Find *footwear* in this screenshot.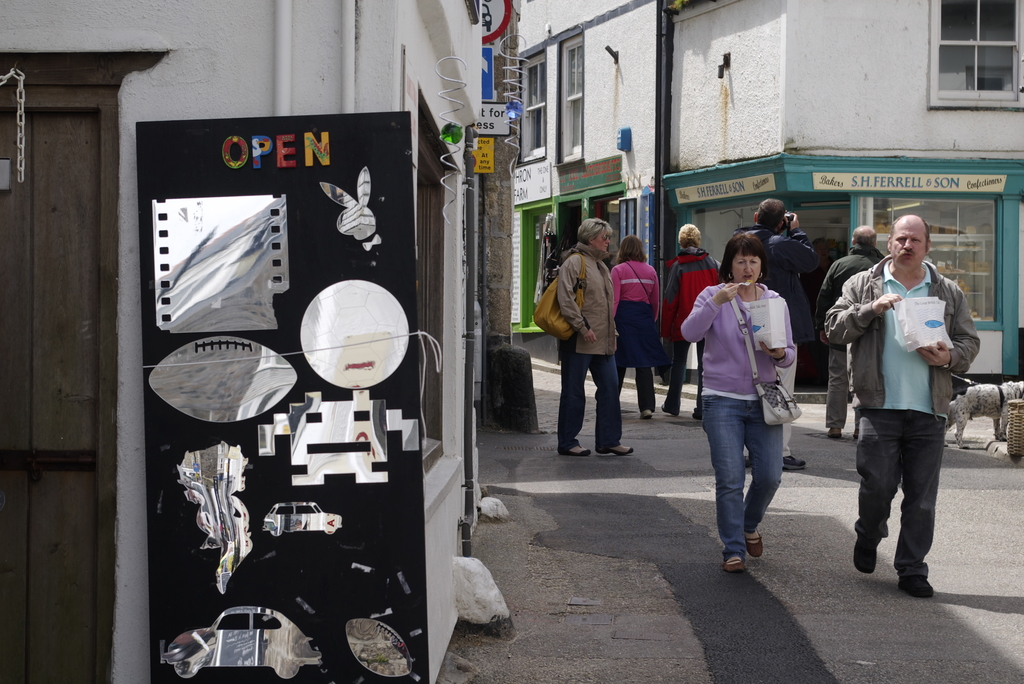
The bounding box for *footwear* is 563:444:589:457.
